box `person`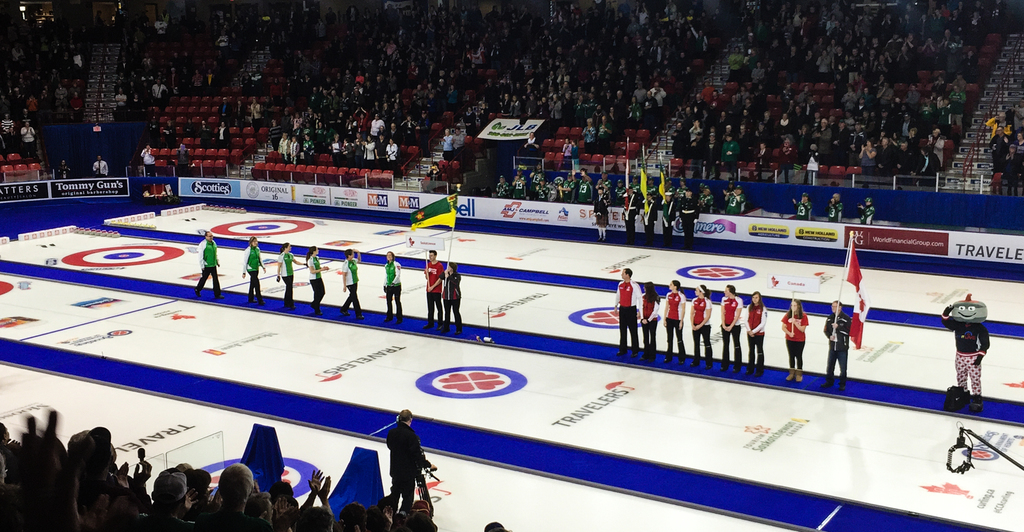
[858,197,872,225]
